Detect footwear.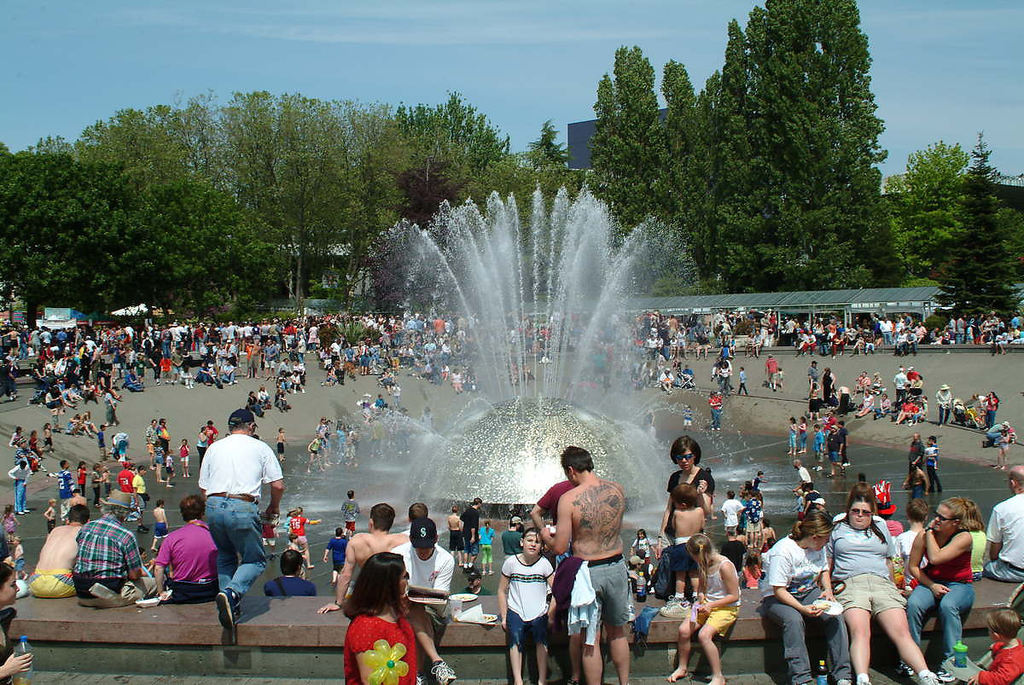
Detected at (137, 525, 148, 534).
